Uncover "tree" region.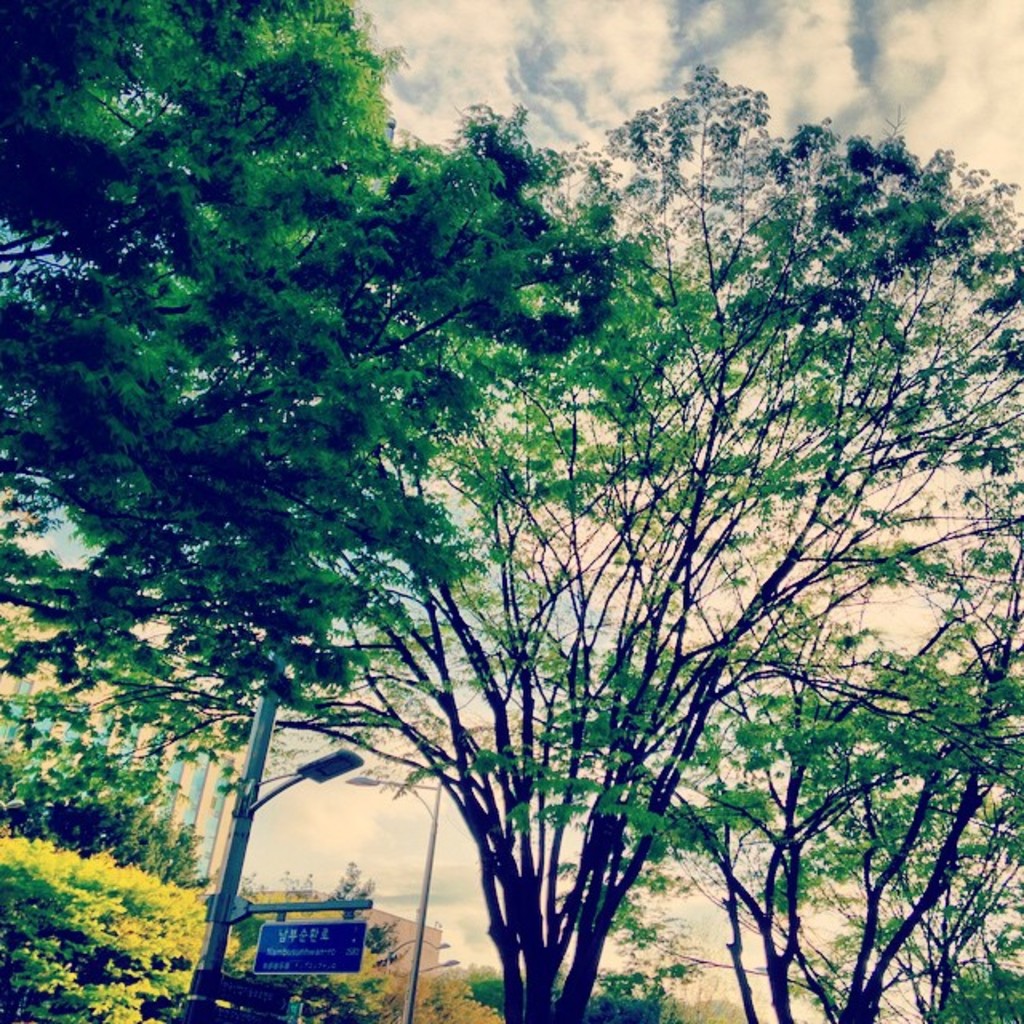
Uncovered: (x1=614, y1=446, x2=1022, y2=1022).
